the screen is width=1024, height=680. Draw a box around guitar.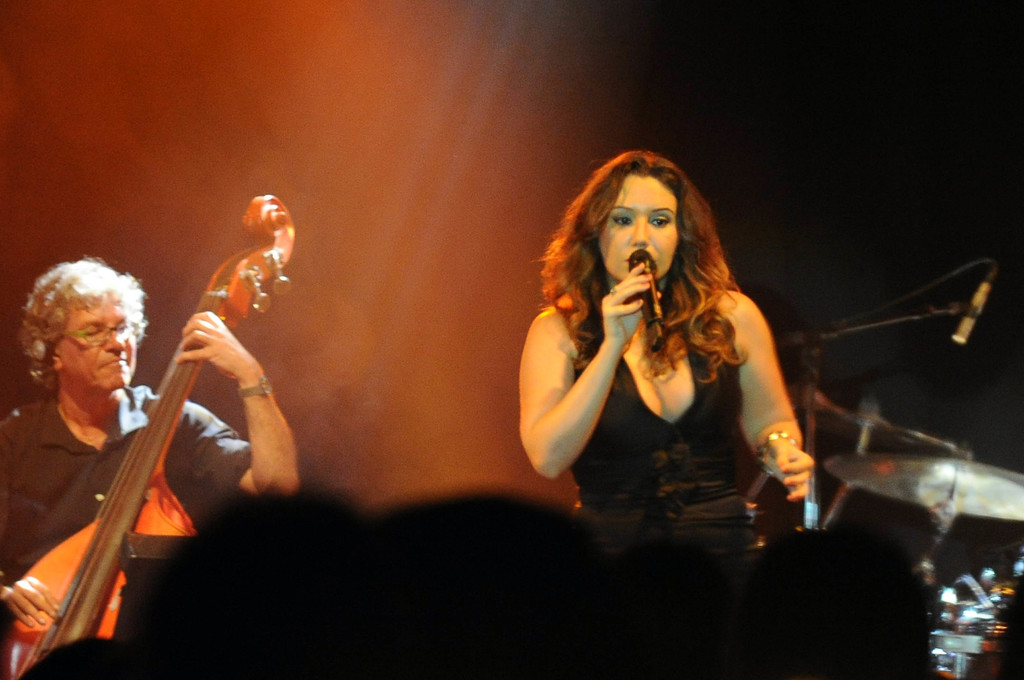
(15,216,262,679).
